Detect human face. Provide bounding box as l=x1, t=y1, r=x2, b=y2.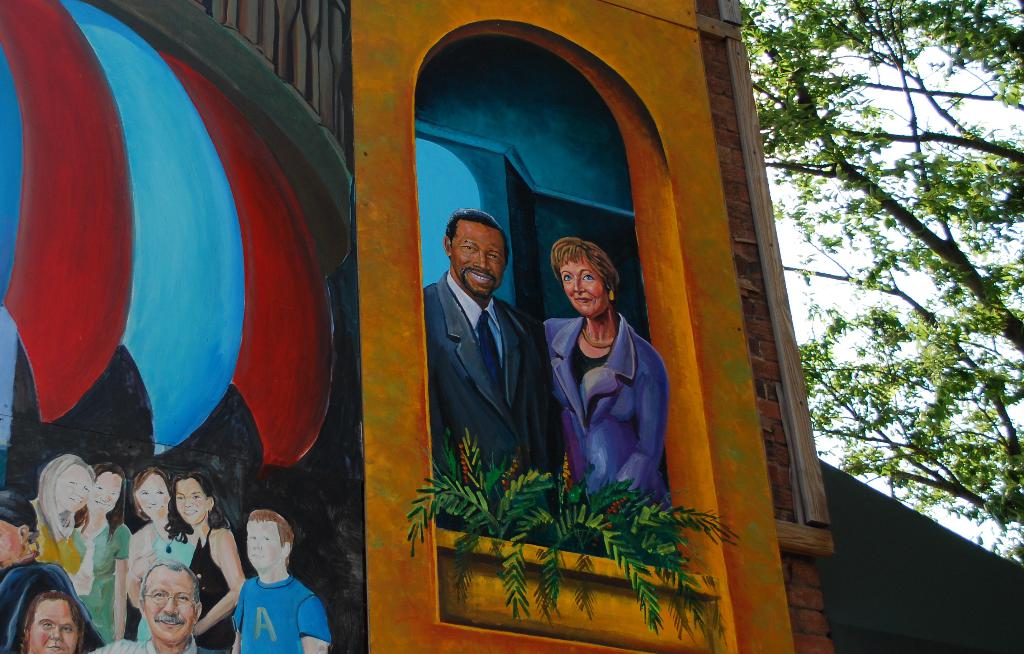
l=452, t=220, r=506, b=295.
